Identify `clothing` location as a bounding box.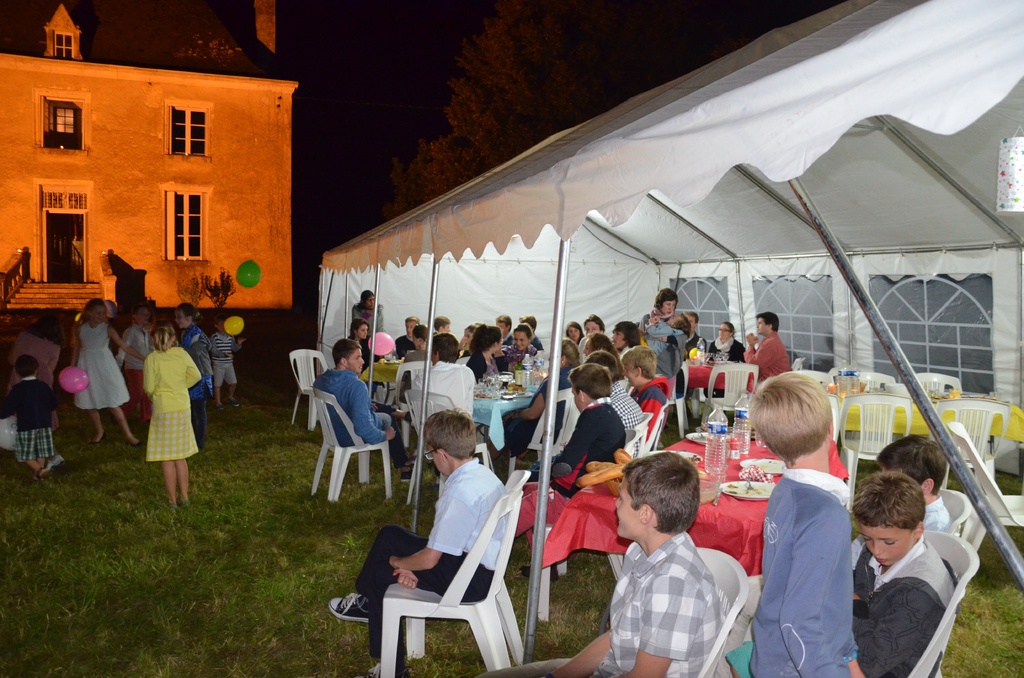
rect(538, 392, 628, 488).
